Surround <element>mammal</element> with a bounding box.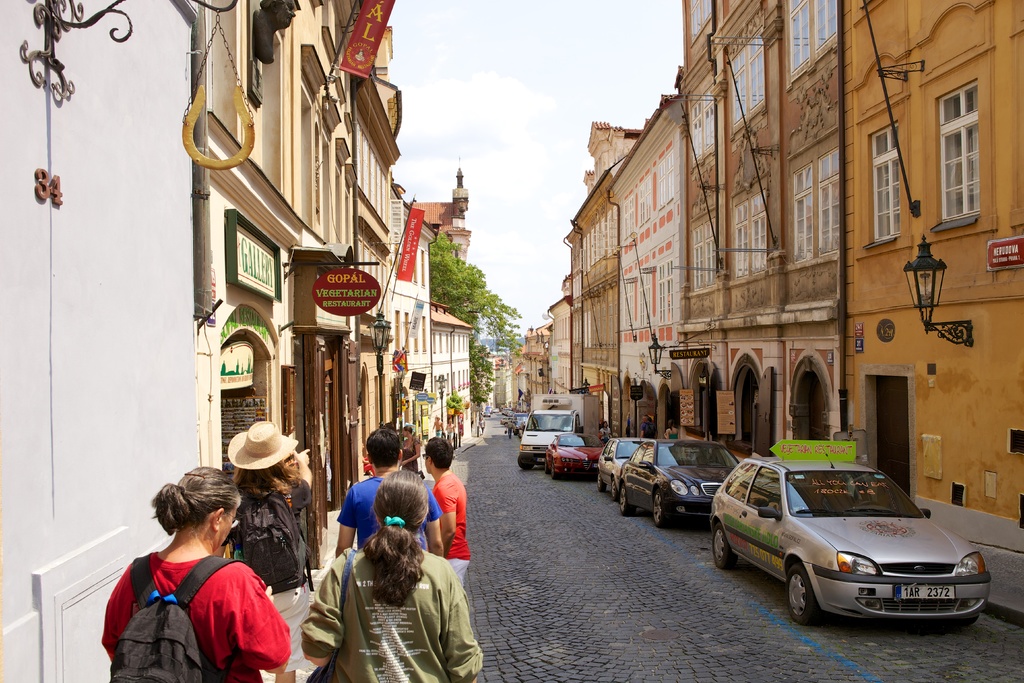
505 420 516 436.
